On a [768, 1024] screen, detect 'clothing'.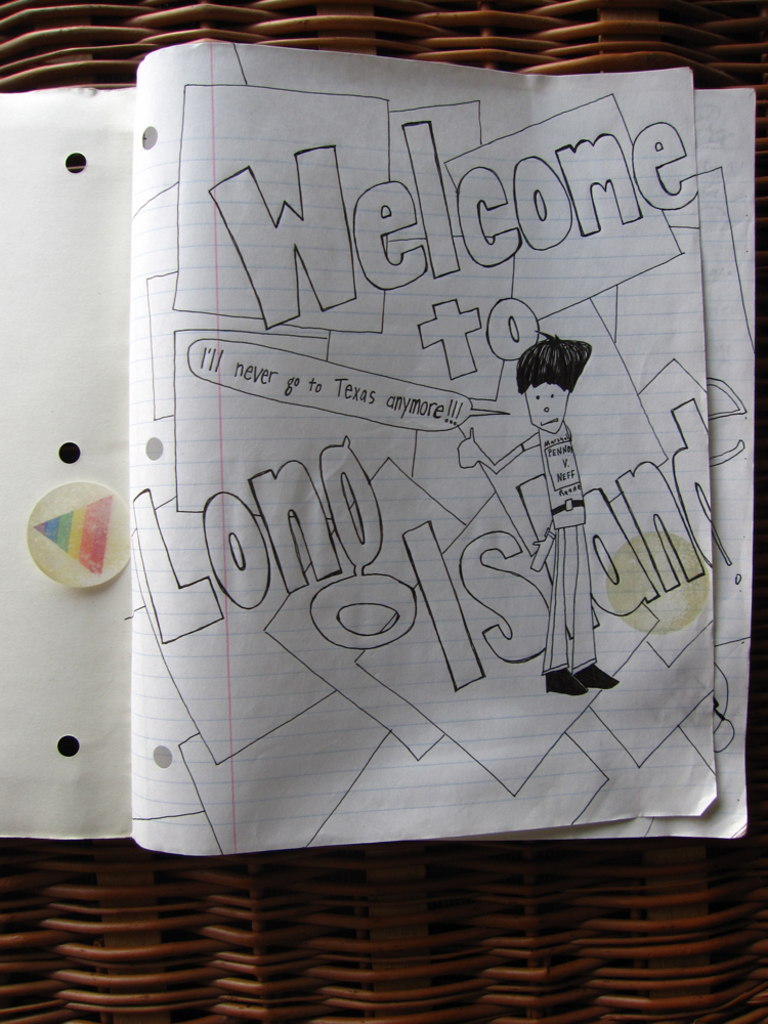
<region>519, 418, 600, 675</region>.
